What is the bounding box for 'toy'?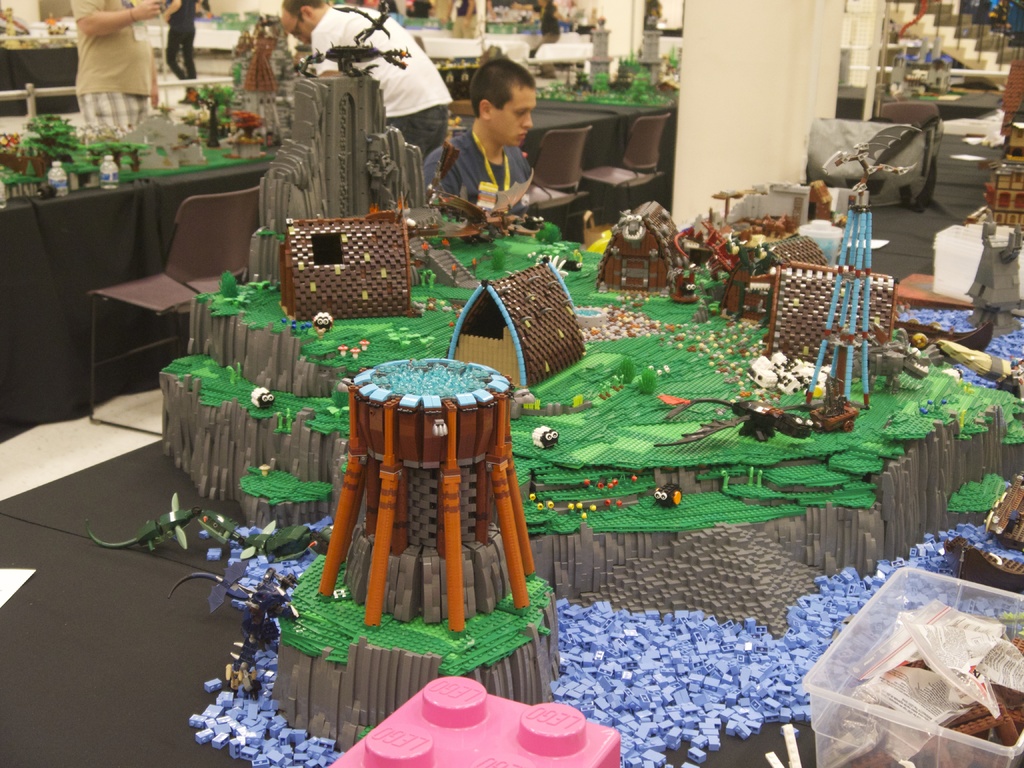
box=[973, 167, 1012, 234].
